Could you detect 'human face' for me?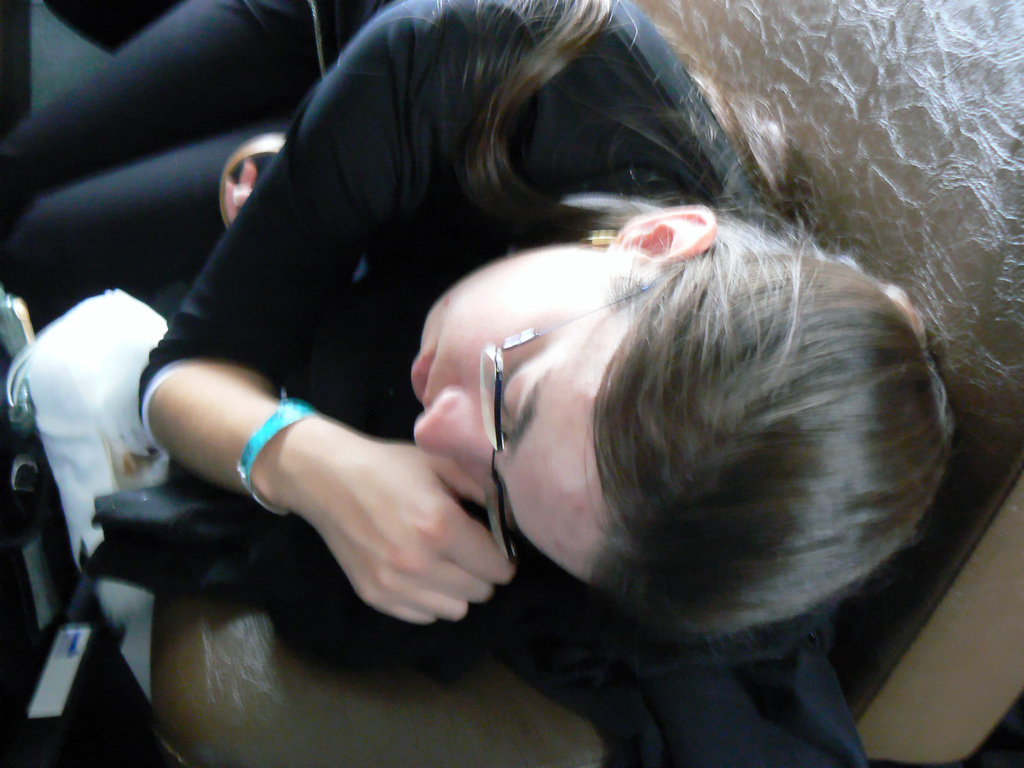
Detection result: (x1=410, y1=240, x2=602, y2=585).
